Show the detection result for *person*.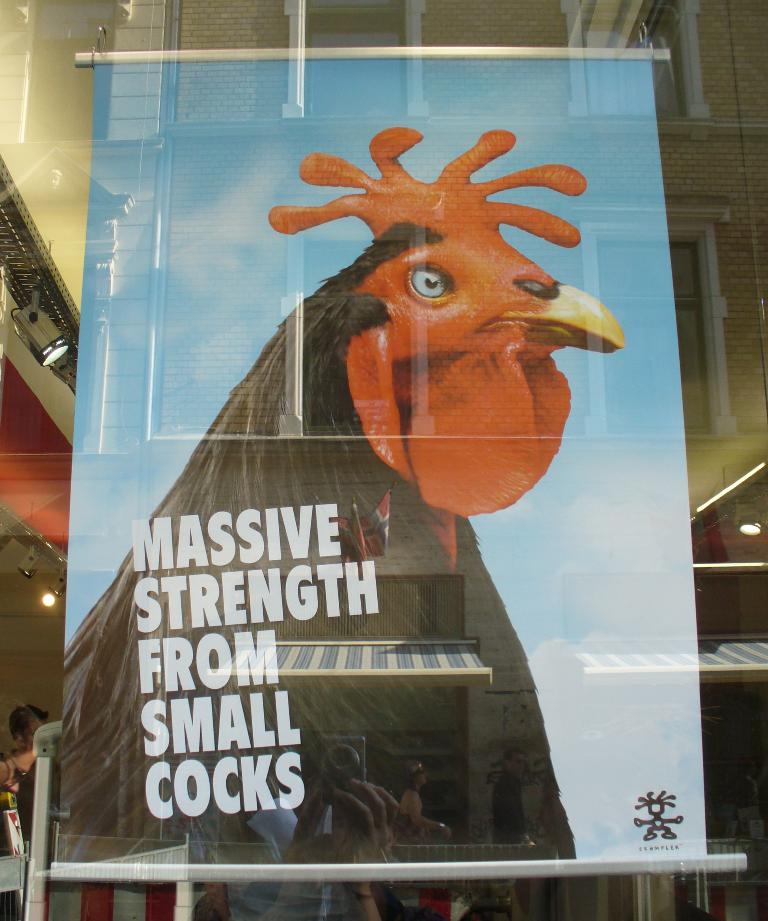
left=0, top=694, right=52, bottom=852.
